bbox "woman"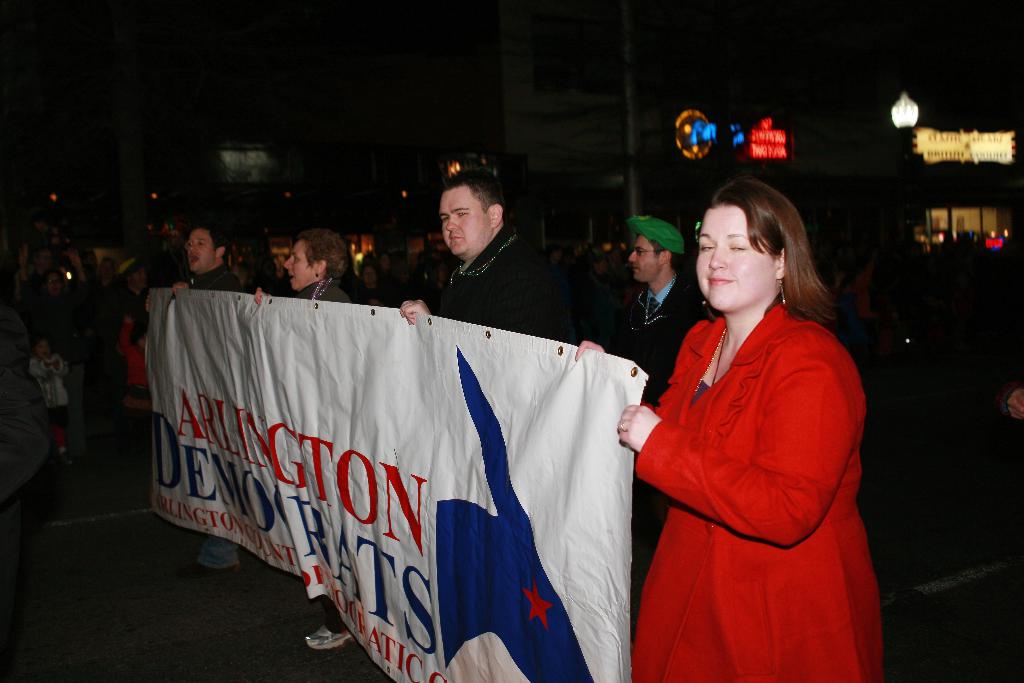
<box>623,147,868,682</box>
